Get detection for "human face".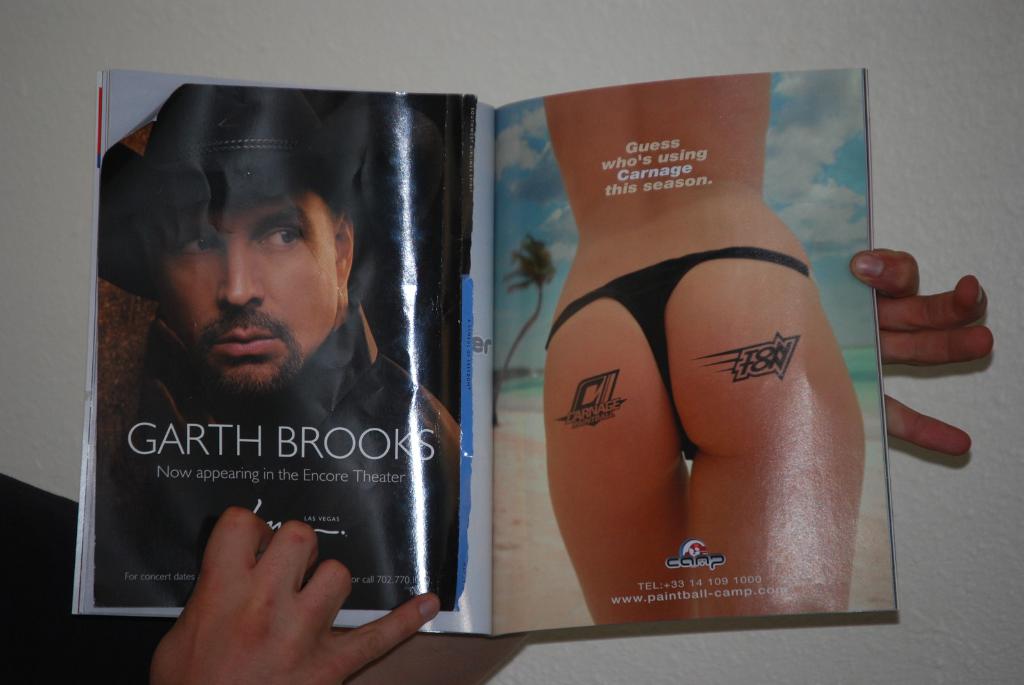
Detection: Rect(164, 204, 340, 359).
